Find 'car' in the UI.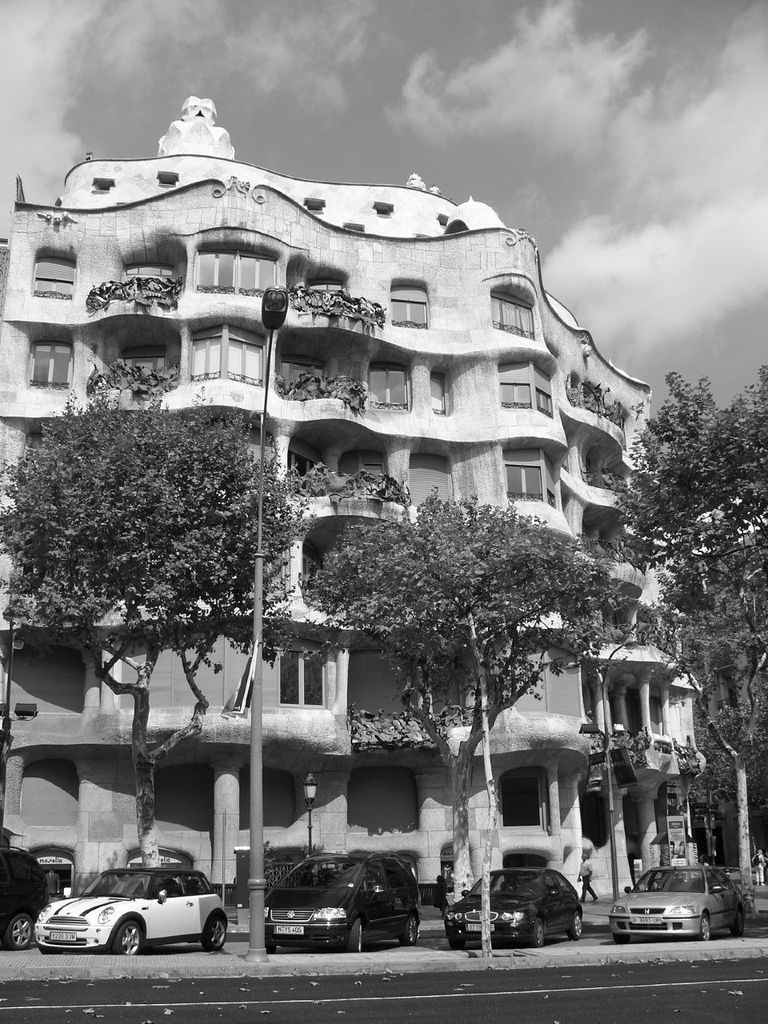
UI element at (x1=34, y1=862, x2=226, y2=952).
